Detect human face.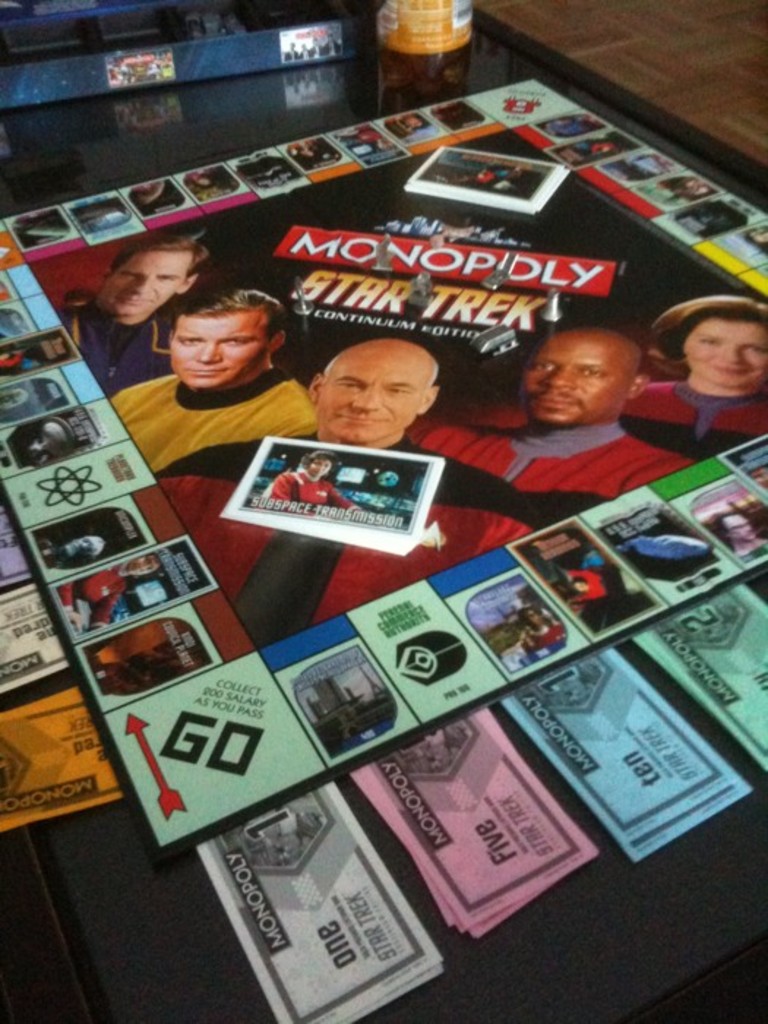
Detected at pyautogui.locateOnScreen(307, 339, 430, 456).
